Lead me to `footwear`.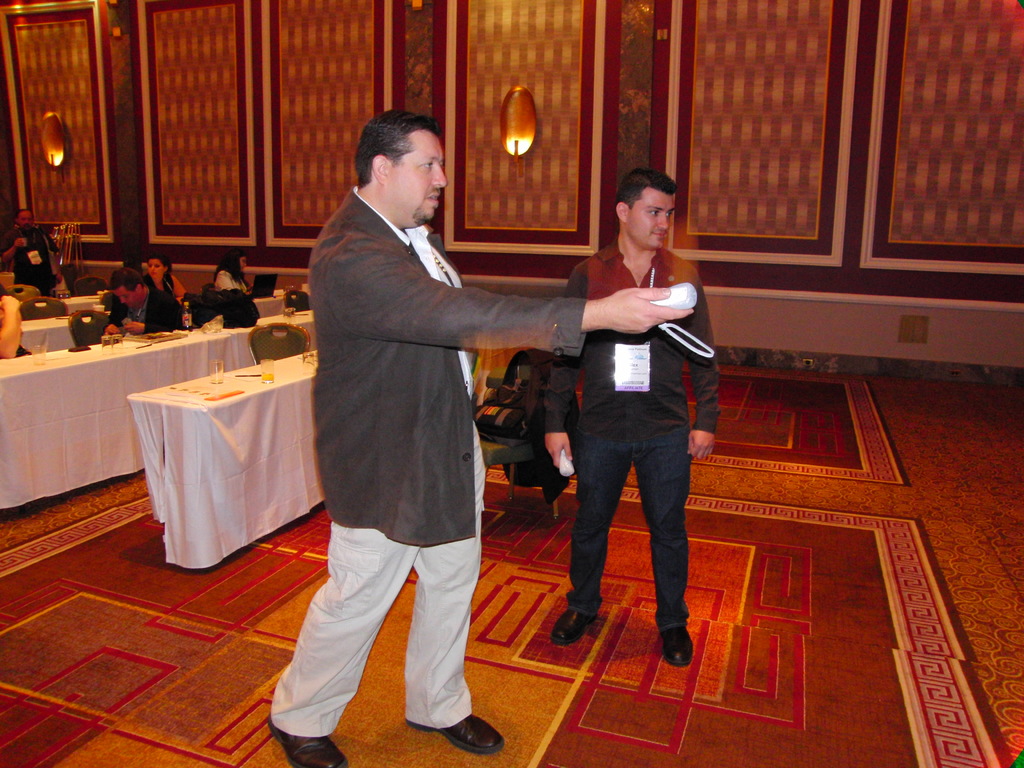
Lead to 399:710:508:757.
